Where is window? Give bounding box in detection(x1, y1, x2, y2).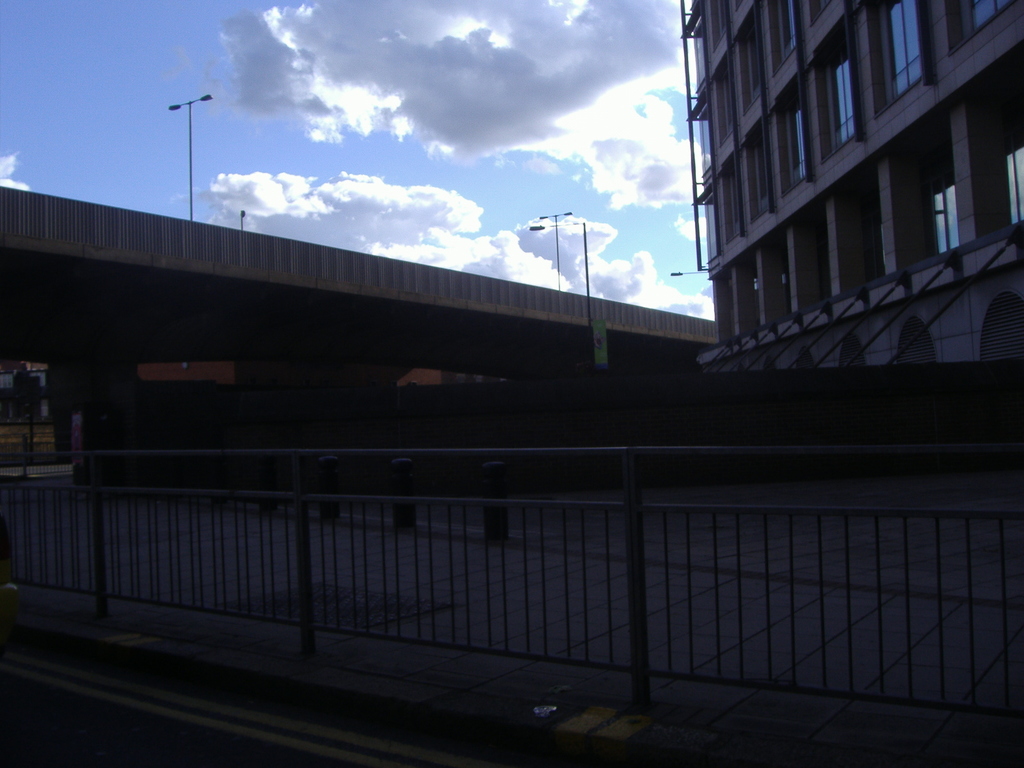
detection(874, 0, 929, 101).
